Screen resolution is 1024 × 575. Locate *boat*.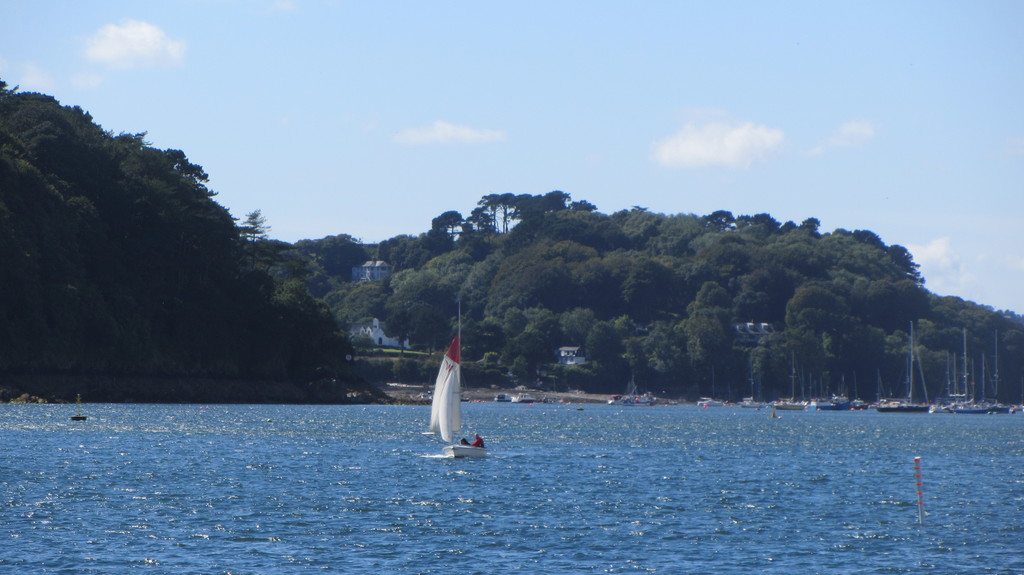
bbox=[811, 379, 862, 411].
